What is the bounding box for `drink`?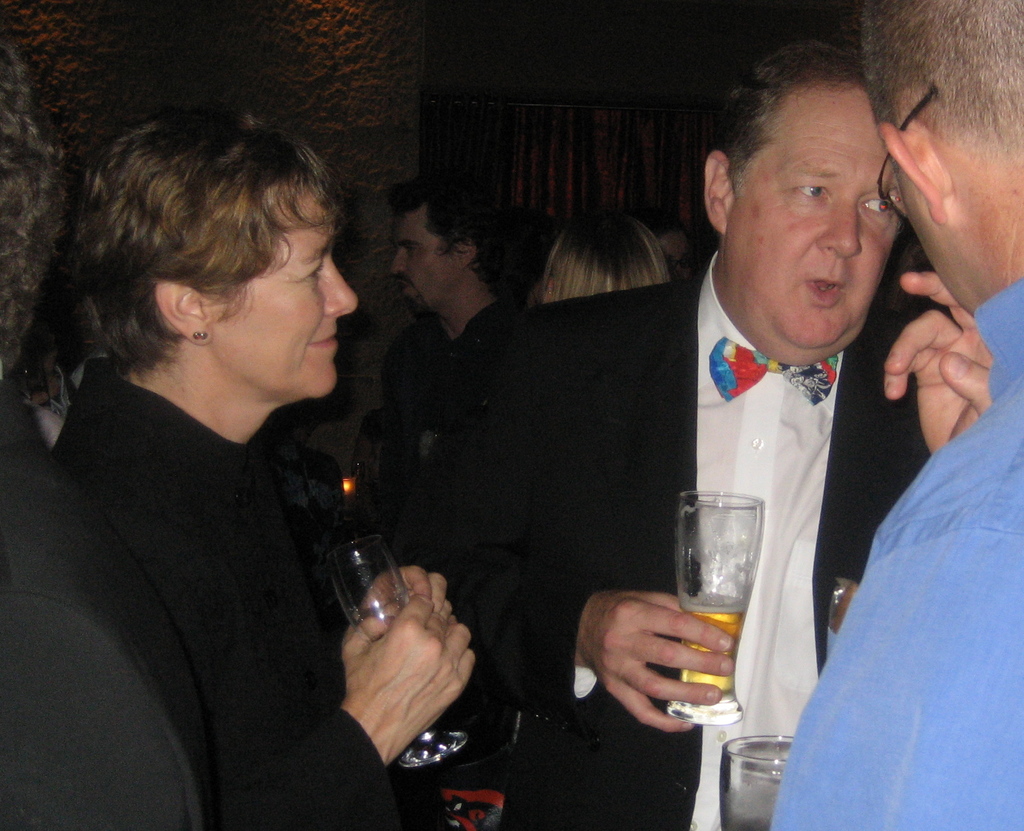
675/593/756/712.
